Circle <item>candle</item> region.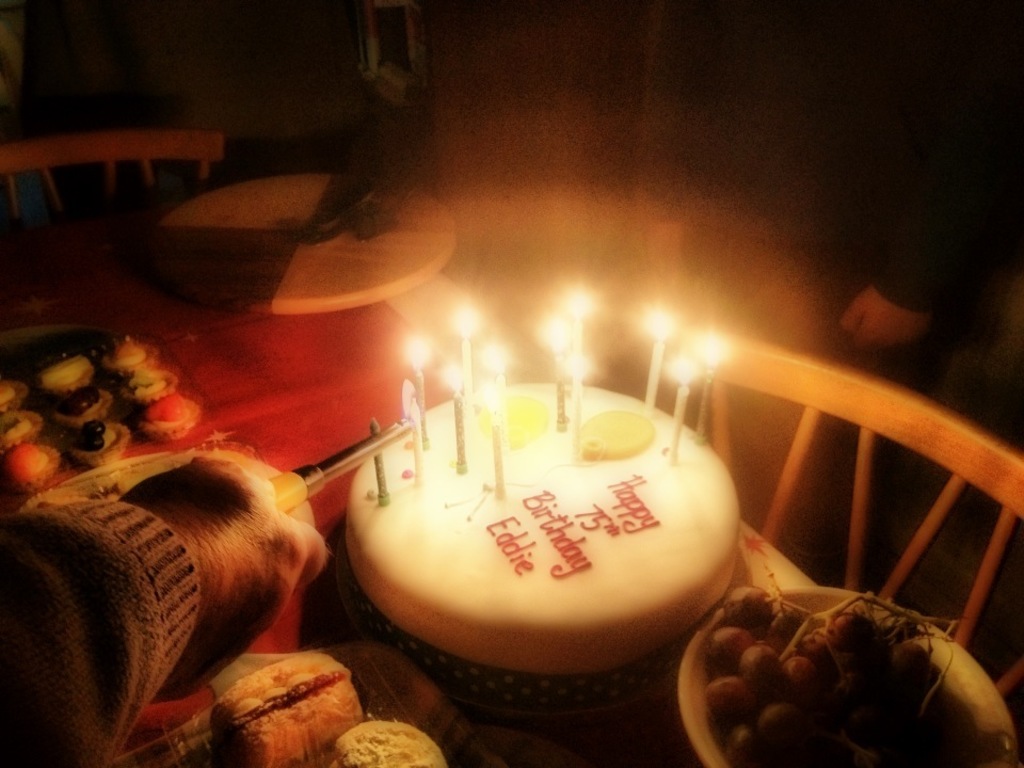
Region: {"left": 410, "top": 403, "right": 423, "bottom": 485}.
